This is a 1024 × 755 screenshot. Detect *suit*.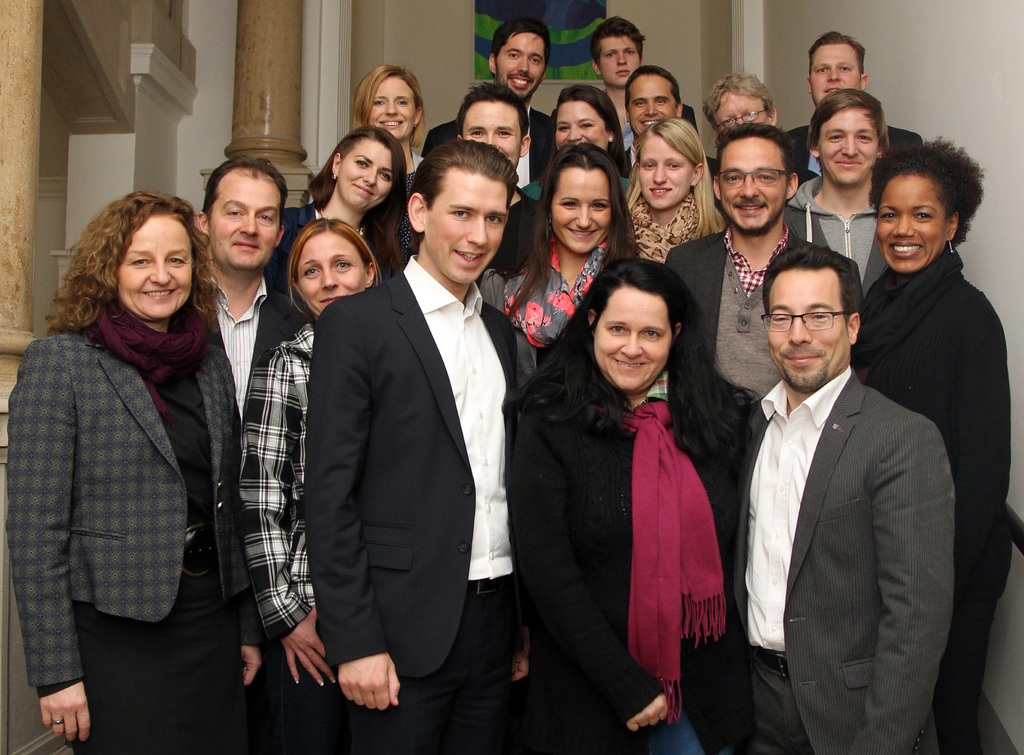
BBox(294, 104, 527, 740).
